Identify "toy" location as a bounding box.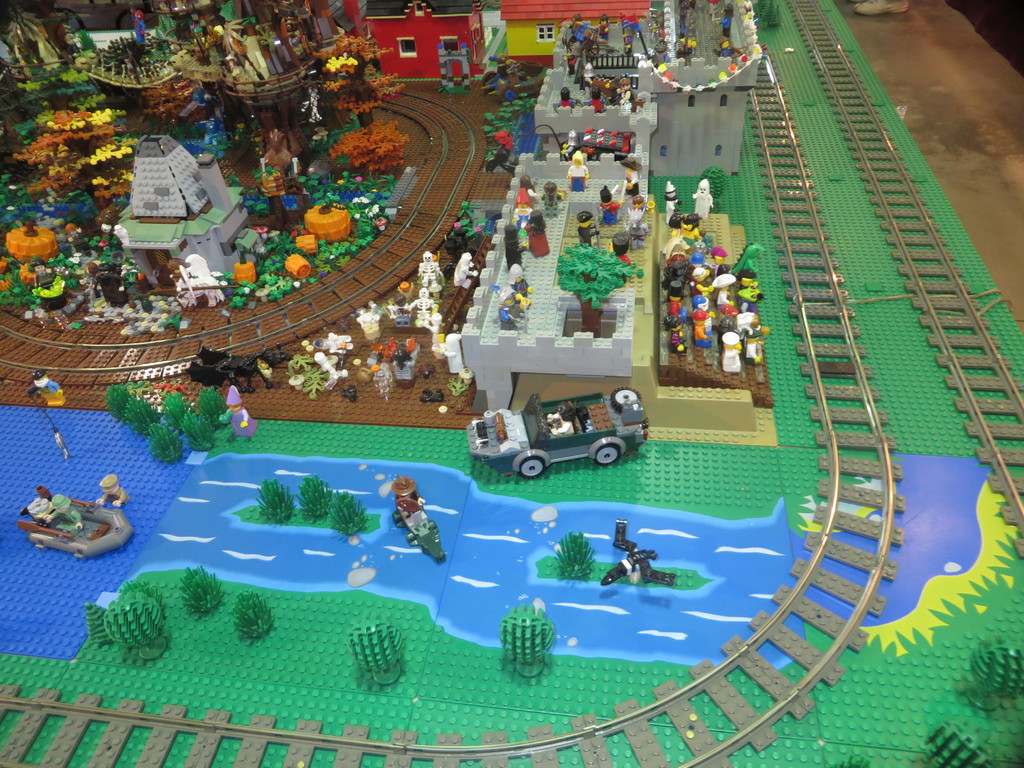
[x1=370, y1=337, x2=419, y2=376].
